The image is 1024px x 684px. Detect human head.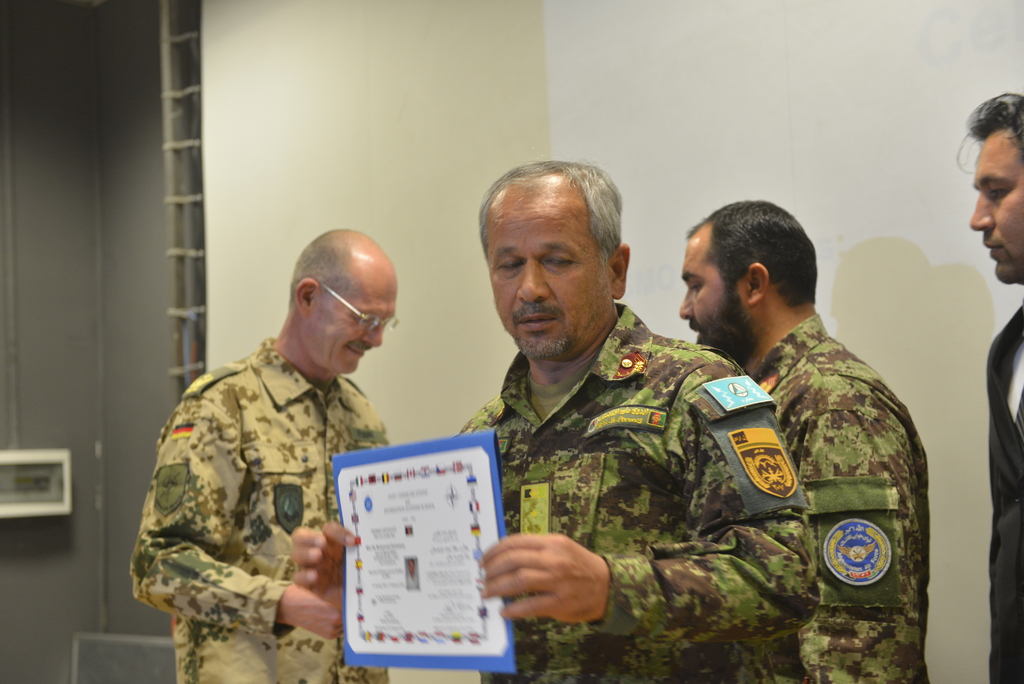
Detection: <bbox>675, 199, 817, 360</bbox>.
